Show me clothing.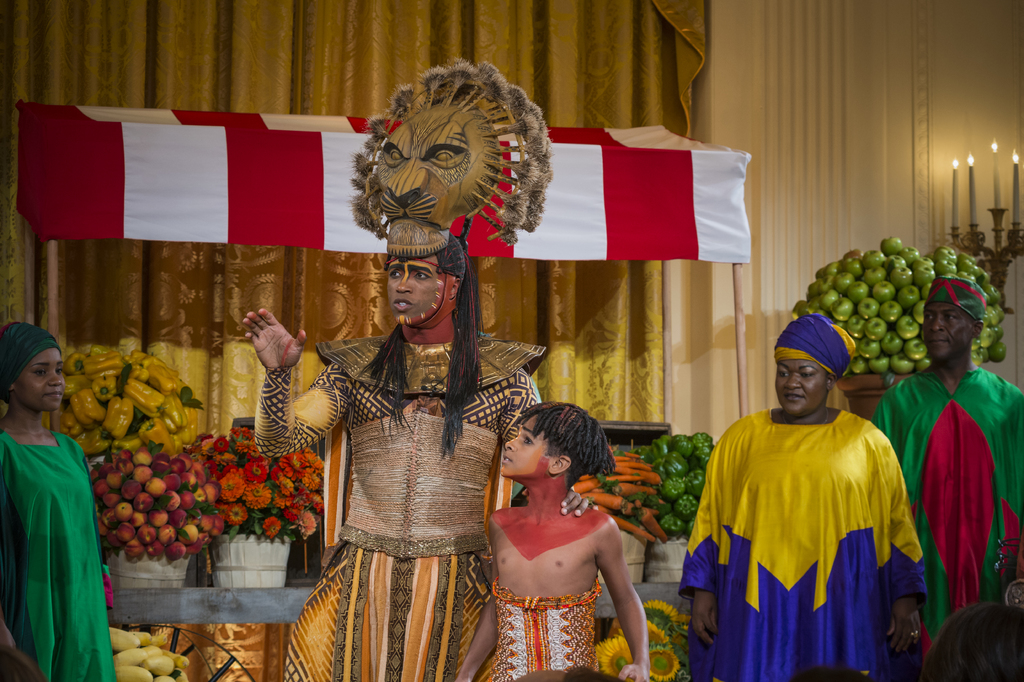
clothing is here: Rect(471, 576, 607, 681).
